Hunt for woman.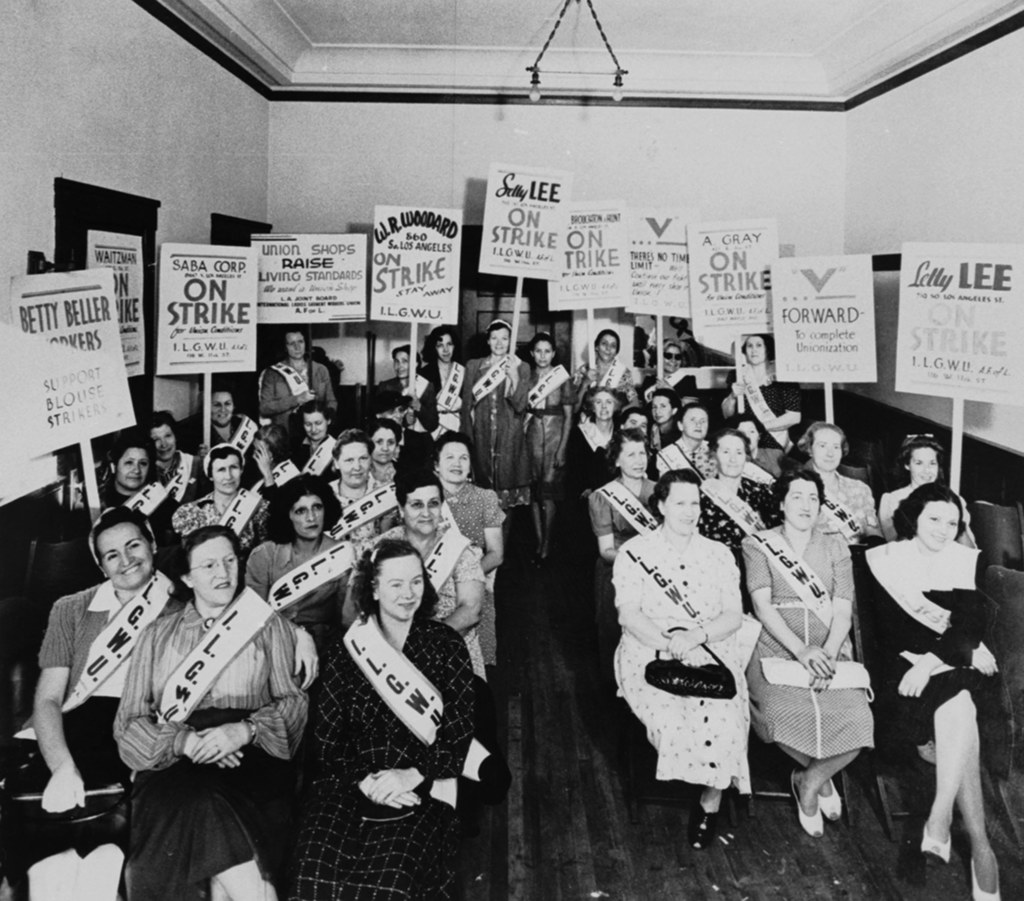
Hunted down at region(805, 419, 887, 549).
